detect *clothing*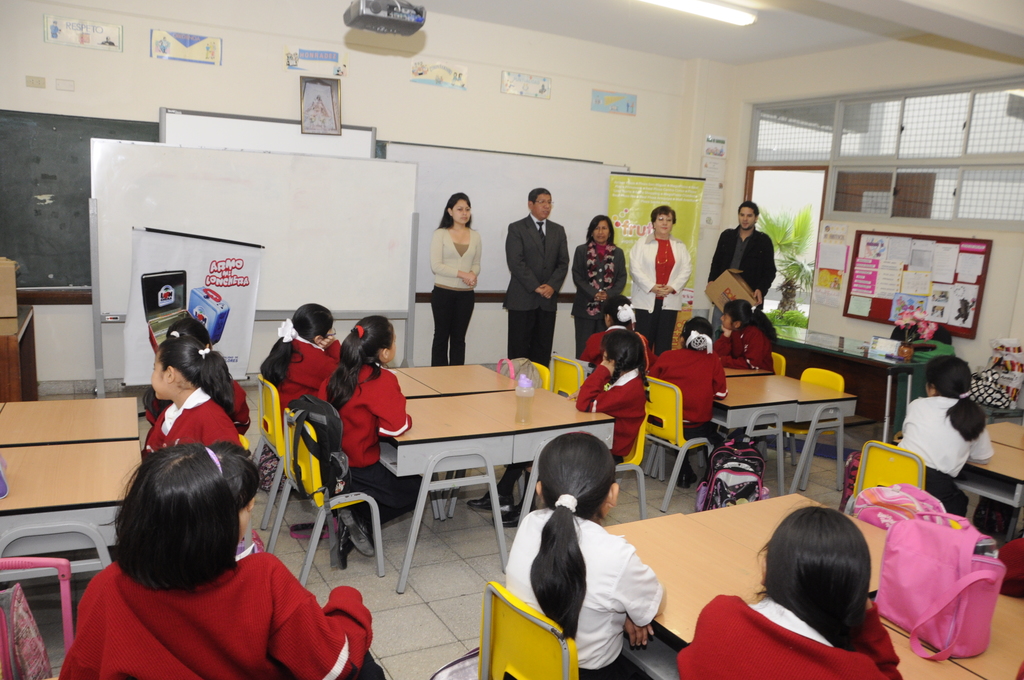
pyautogui.locateOnScreen(429, 224, 483, 366)
